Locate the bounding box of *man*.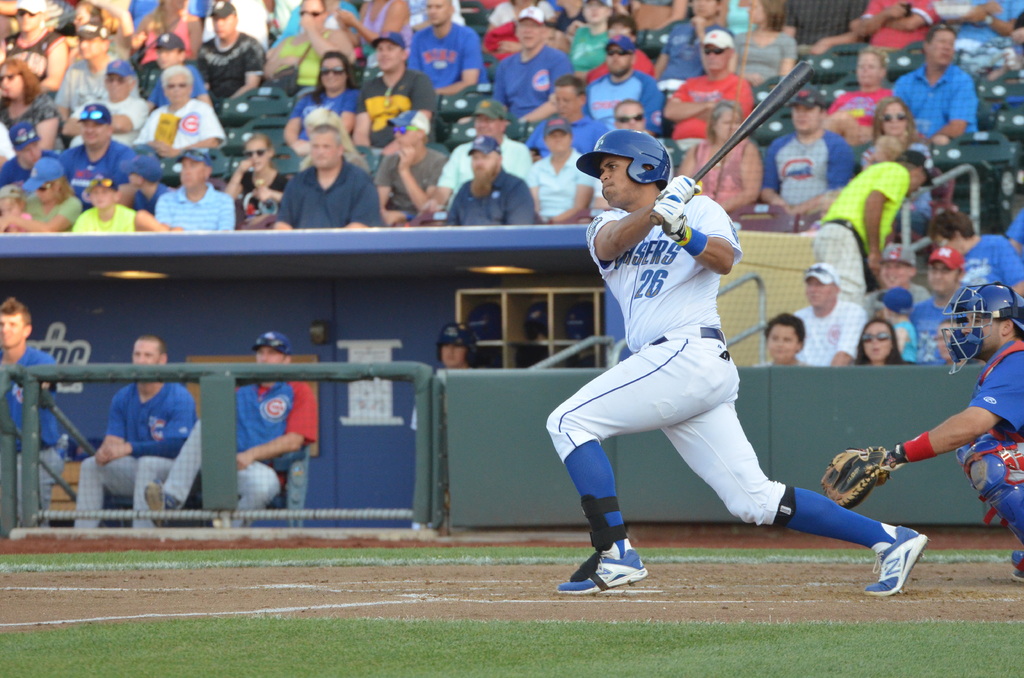
Bounding box: detection(805, 156, 936, 314).
